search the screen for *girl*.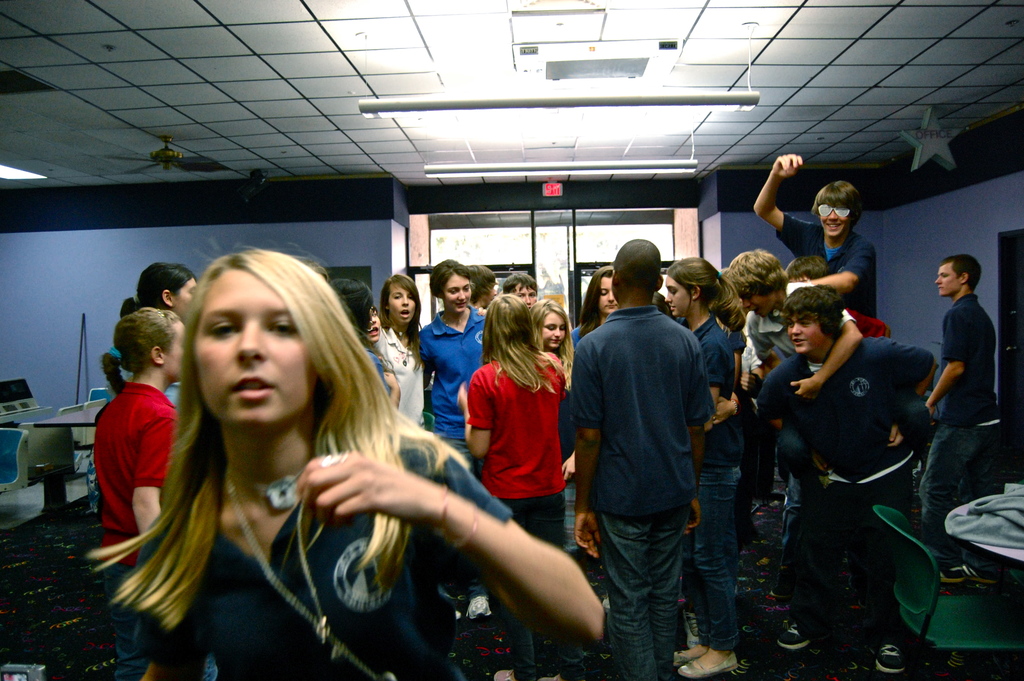
Found at l=459, t=292, r=565, b=537.
